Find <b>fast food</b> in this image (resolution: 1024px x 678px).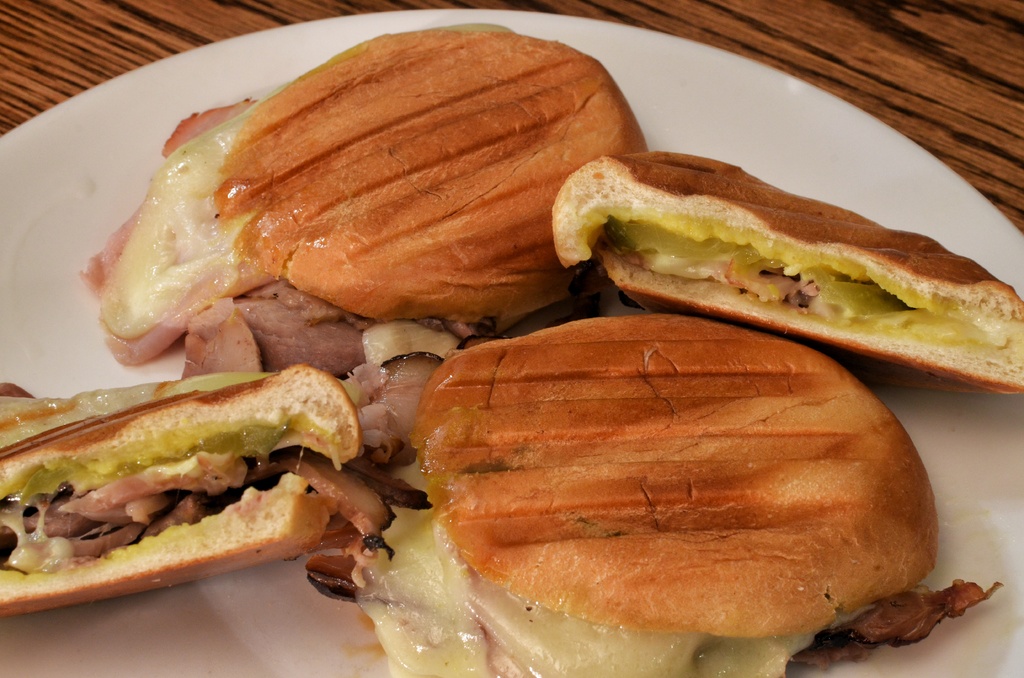
552/150/1023/396.
